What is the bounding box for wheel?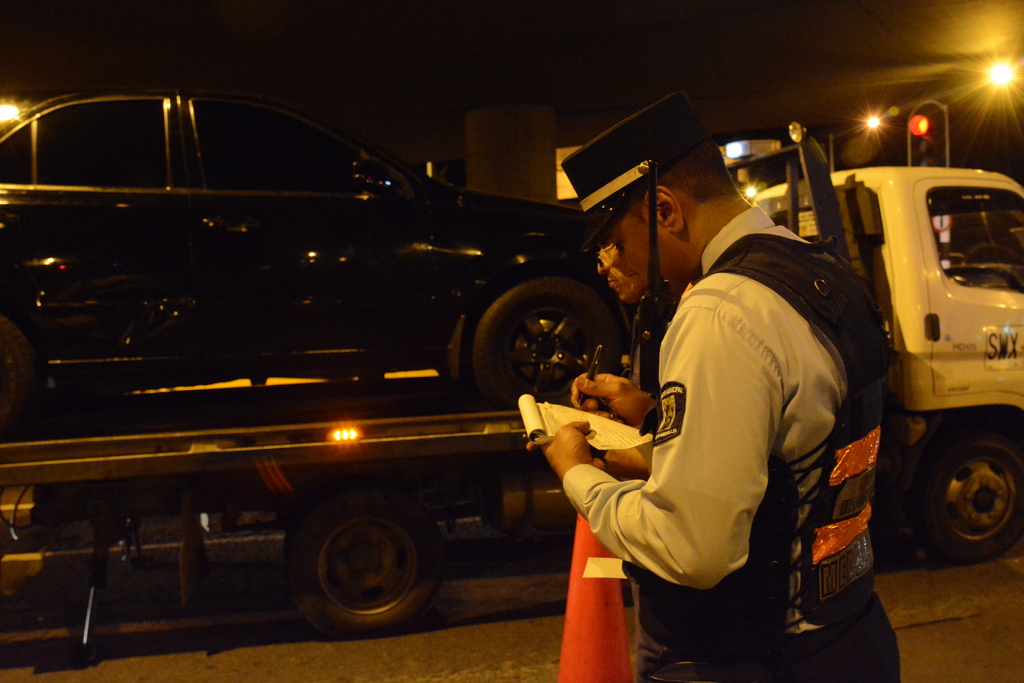
box=[275, 497, 439, 636].
